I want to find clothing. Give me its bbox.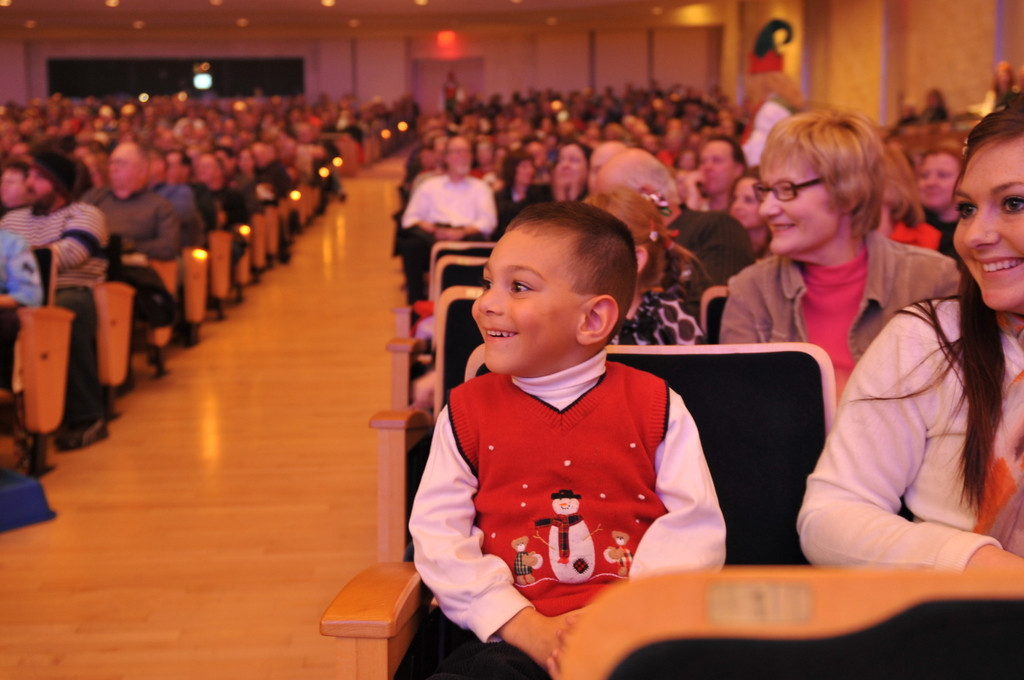
BBox(394, 175, 489, 292).
